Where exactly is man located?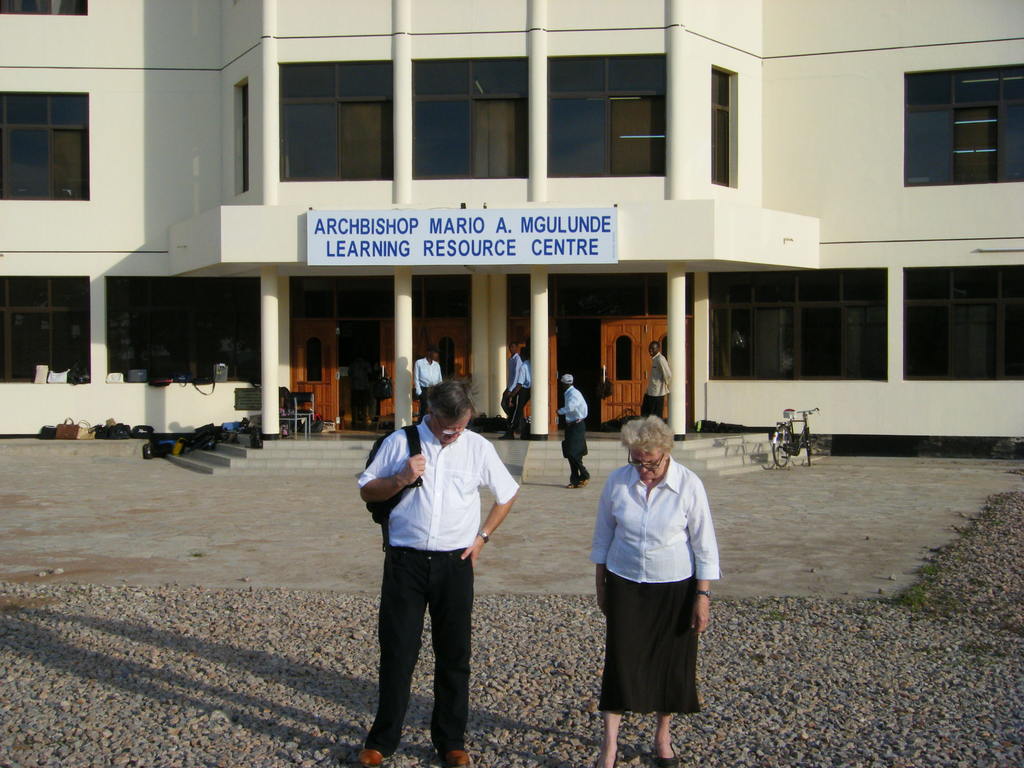
Its bounding box is [554, 376, 591, 491].
